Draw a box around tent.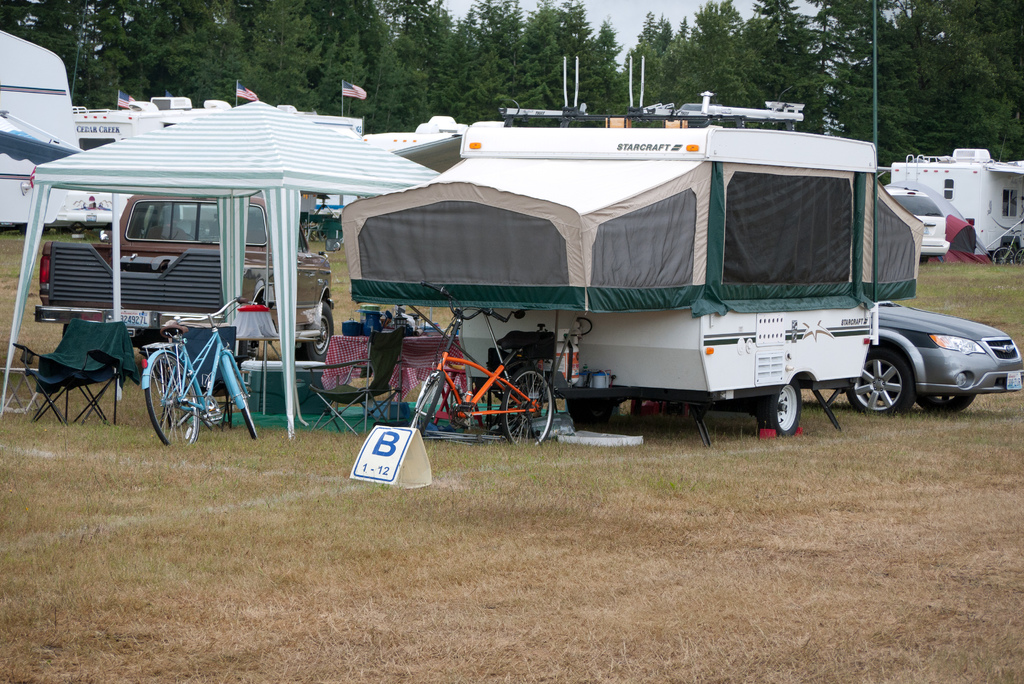
[x1=0, y1=92, x2=445, y2=441].
